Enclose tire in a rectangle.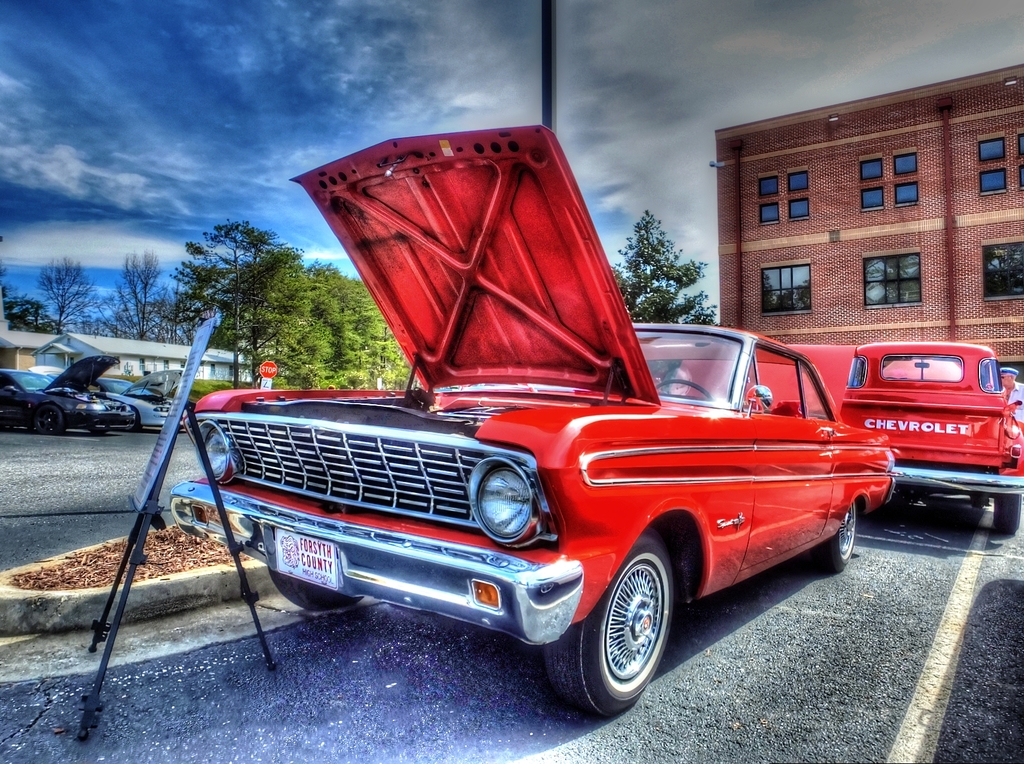
<box>559,547,693,716</box>.
